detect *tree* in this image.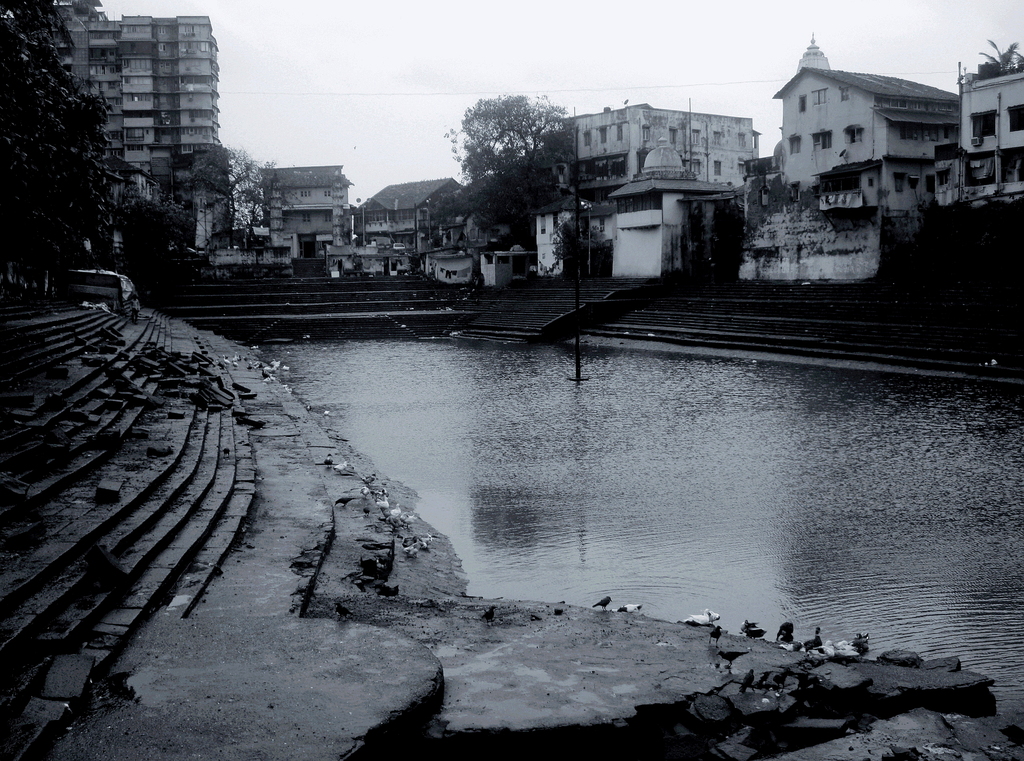
Detection: (left=0, top=0, right=191, bottom=296).
